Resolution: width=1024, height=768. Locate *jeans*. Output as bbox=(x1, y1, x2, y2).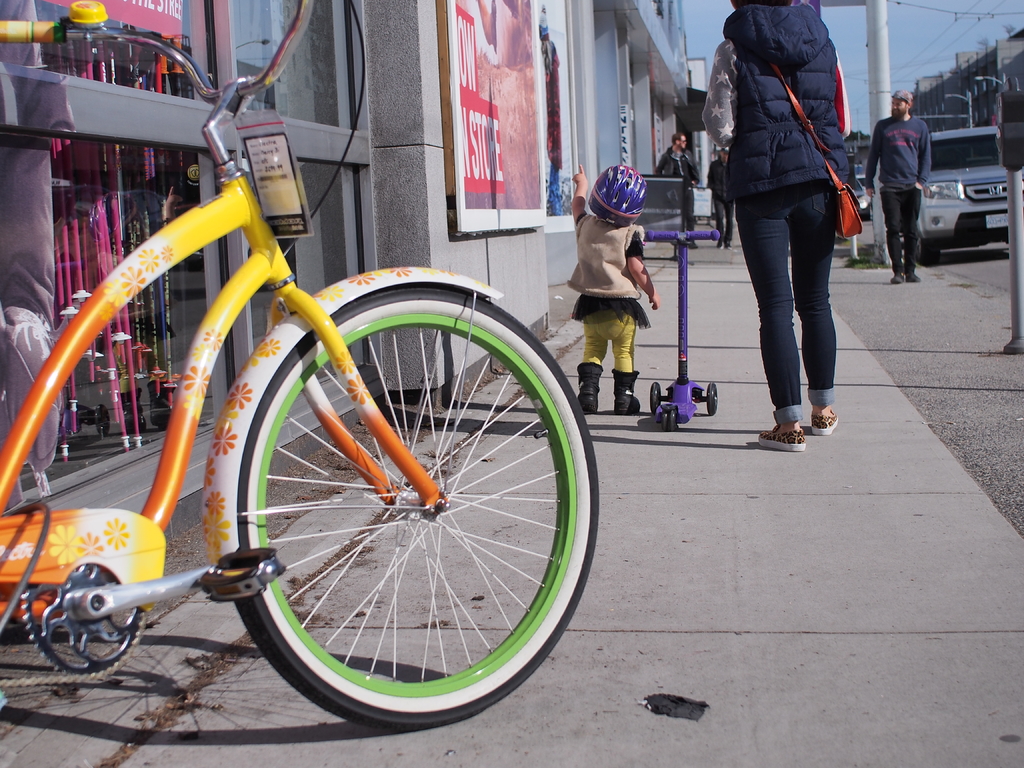
bbox=(884, 189, 919, 266).
